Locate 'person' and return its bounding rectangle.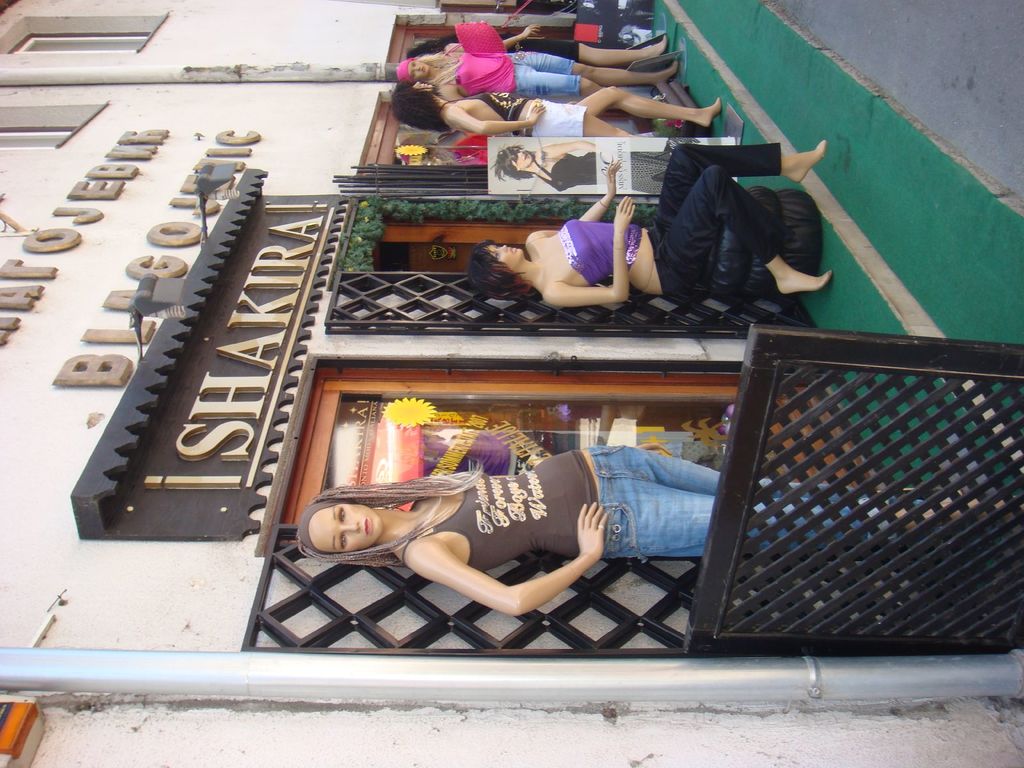
left=493, top=145, right=595, bottom=185.
